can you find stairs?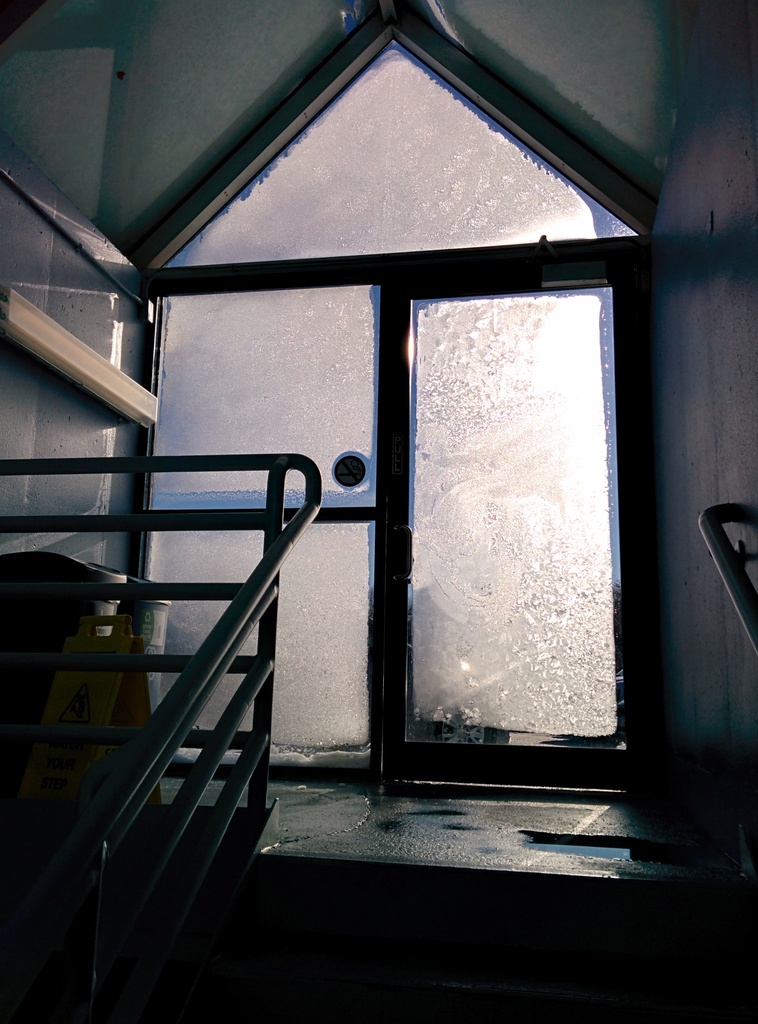
Yes, bounding box: x1=143, y1=846, x2=757, y2=1023.
